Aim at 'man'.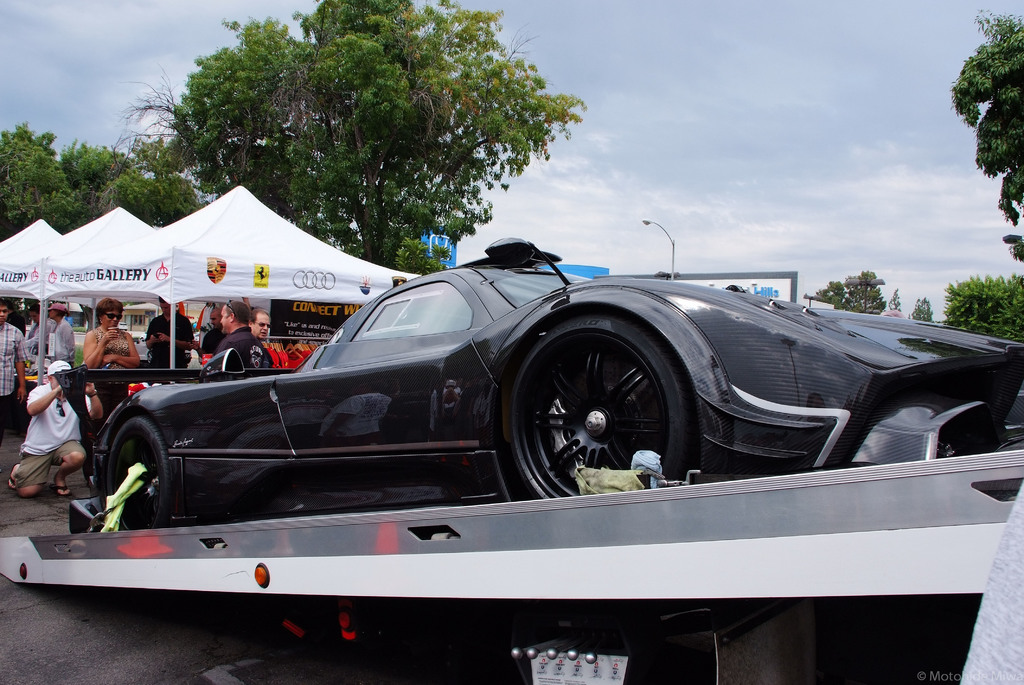
Aimed at [38,301,77,368].
